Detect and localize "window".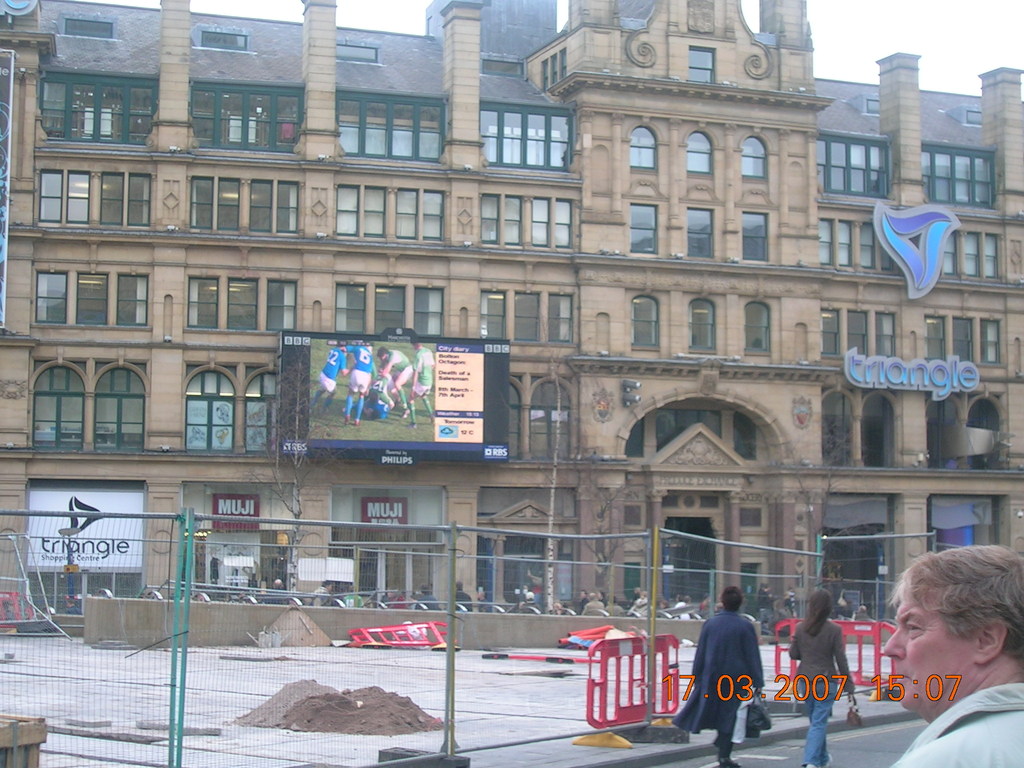
Localized at region(739, 136, 764, 175).
